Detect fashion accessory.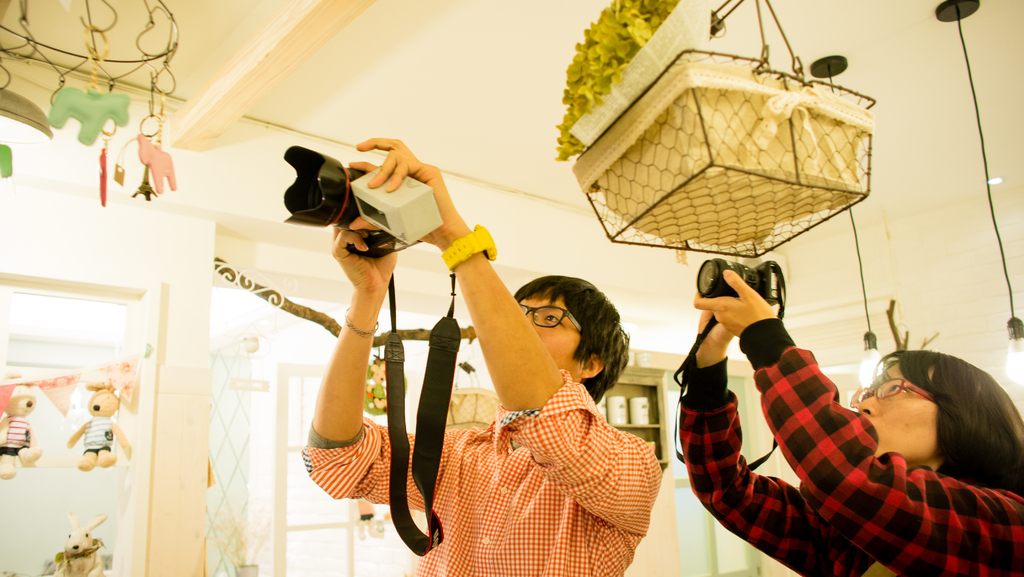
Detected at detection(440, 220, 498, 269).
